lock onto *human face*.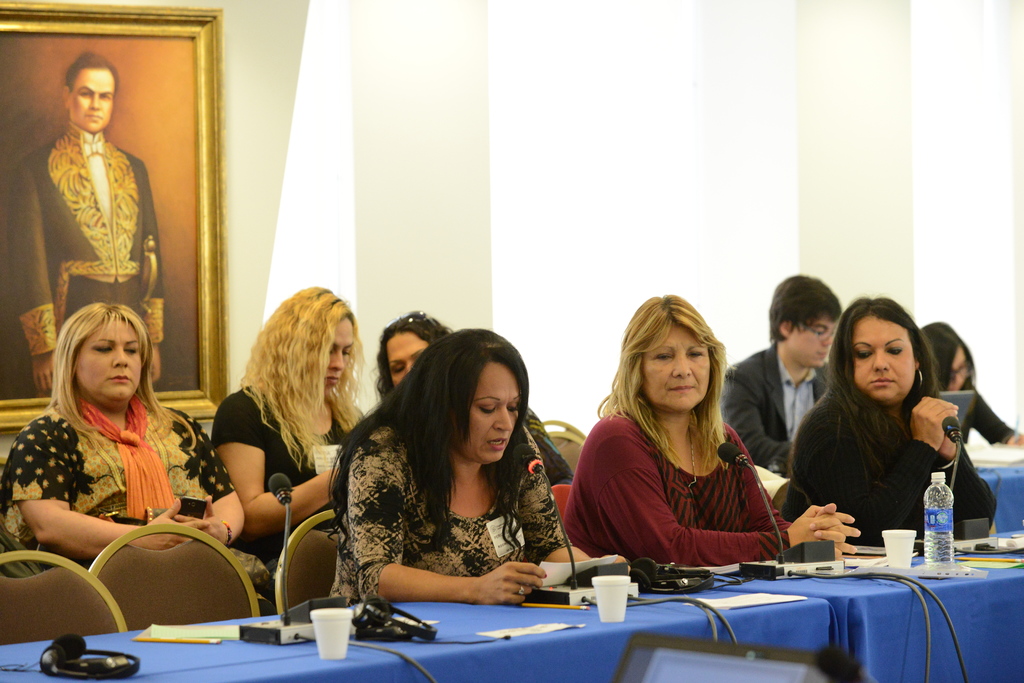
Locked: detection(71, 69, 114, 131).
